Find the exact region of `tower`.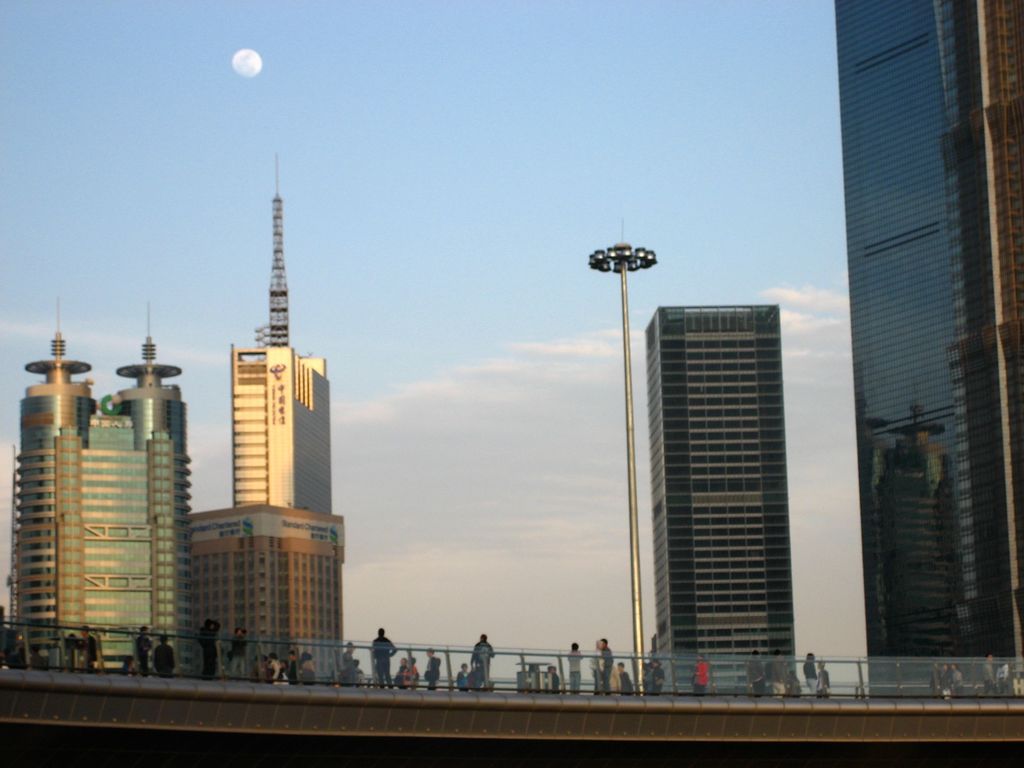
Exact region: bbox=[7, 292, 207, 680].
